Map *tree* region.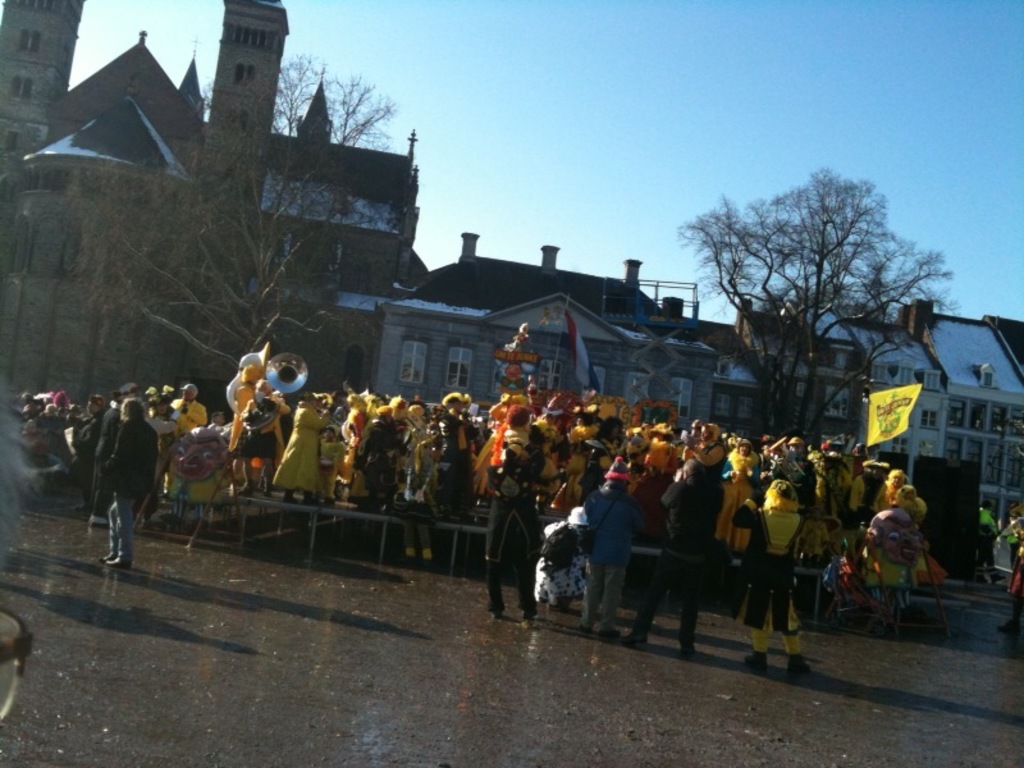
Mapped to 659, 145, 973, 476.
